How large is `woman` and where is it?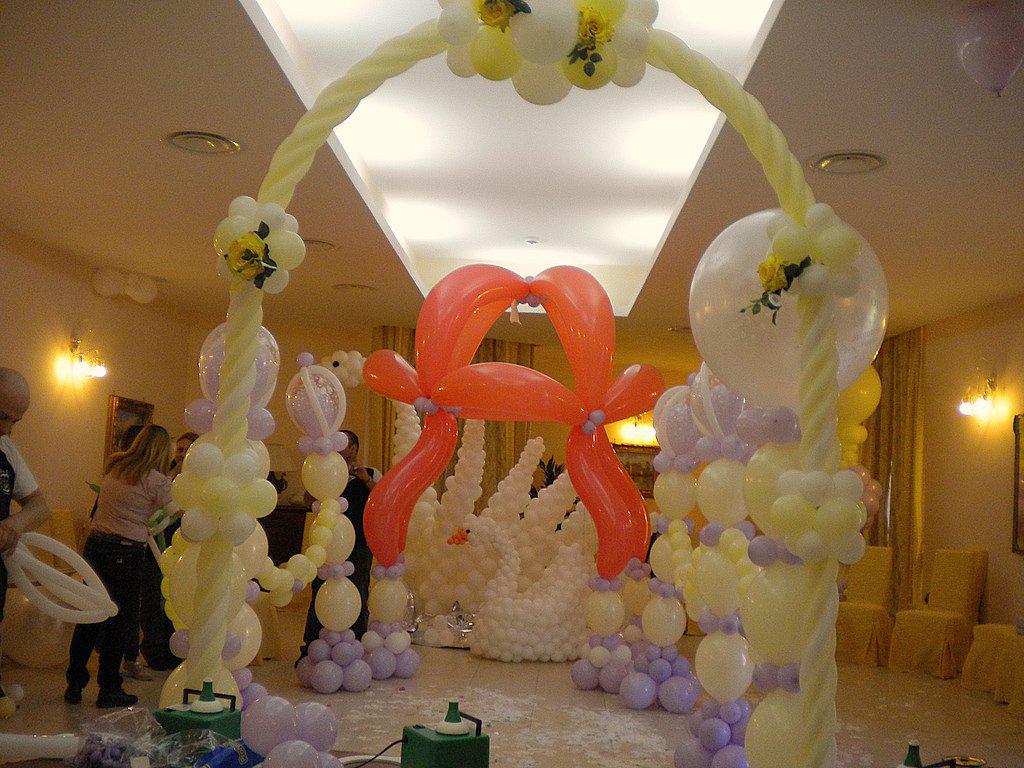
Bounding box: bbox=[64, 423, 173, 705].
